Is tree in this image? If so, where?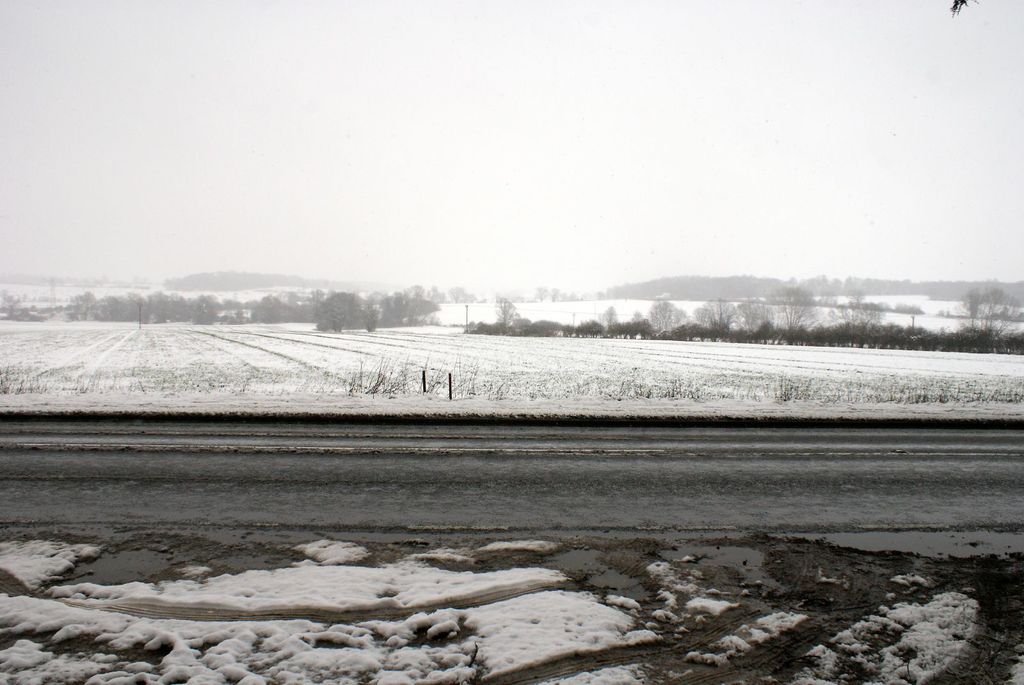
Yes, at bbox=[447, 284, 460, 303].
